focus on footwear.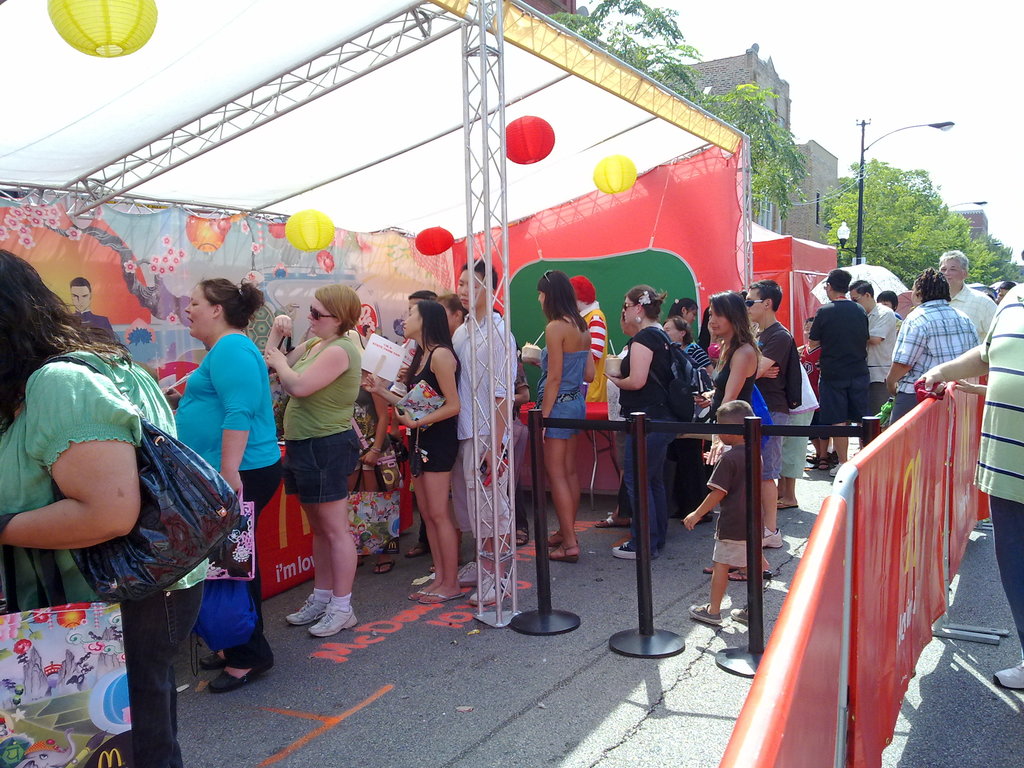
Focused at l=515, t=526, r=528, b=547.
